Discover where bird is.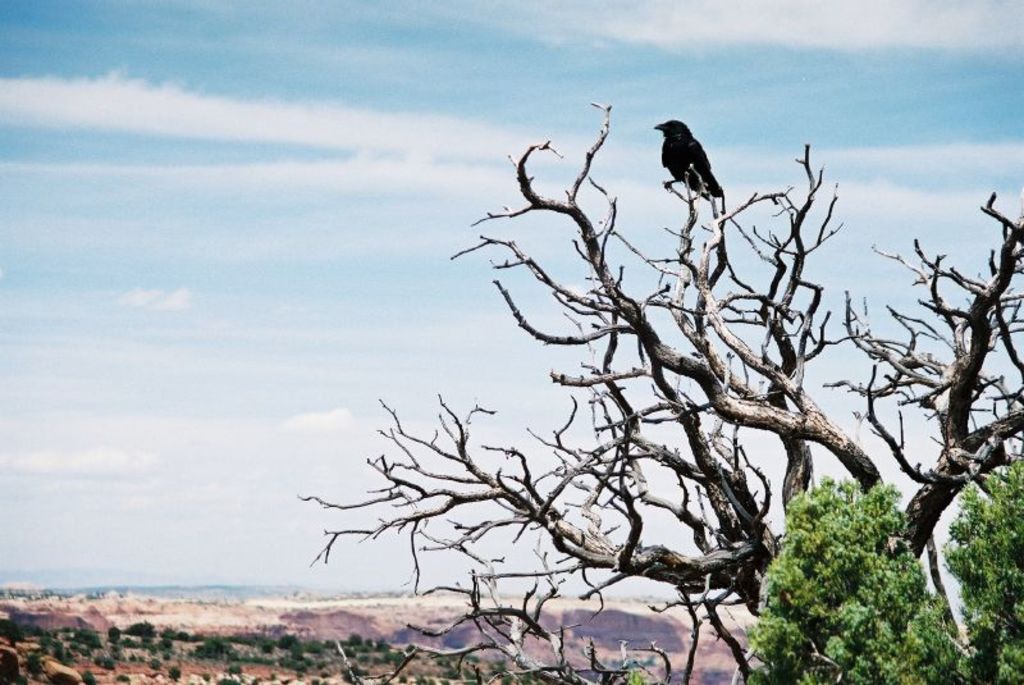
Discovered at select_region(658, 114, 740, 210).
